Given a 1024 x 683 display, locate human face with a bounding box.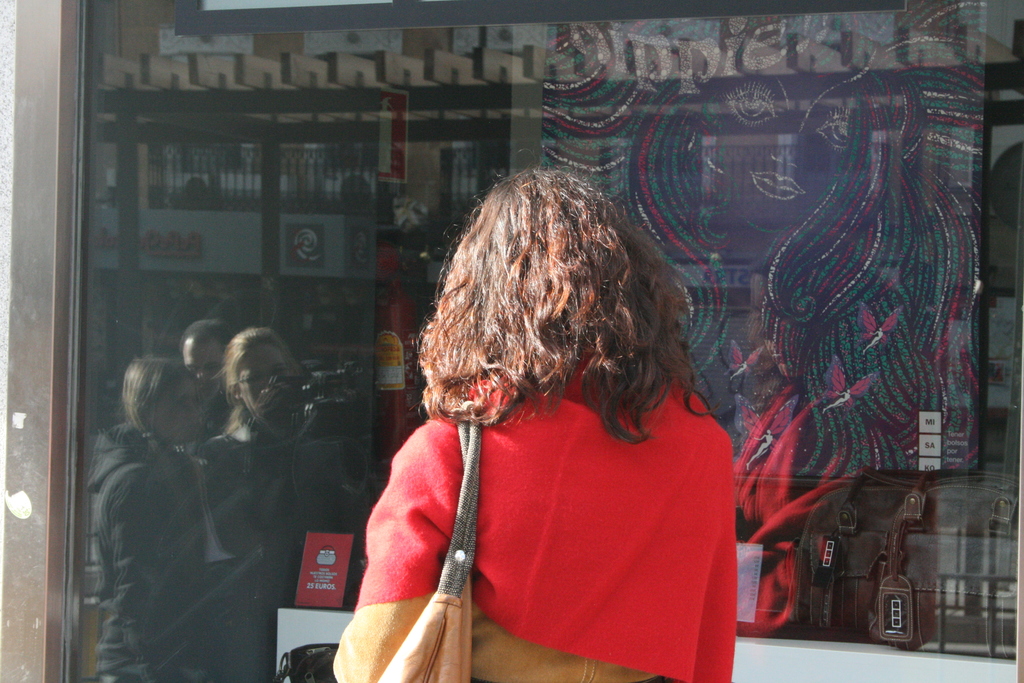
Located: <region>150, 374, 201, 441</region>.
